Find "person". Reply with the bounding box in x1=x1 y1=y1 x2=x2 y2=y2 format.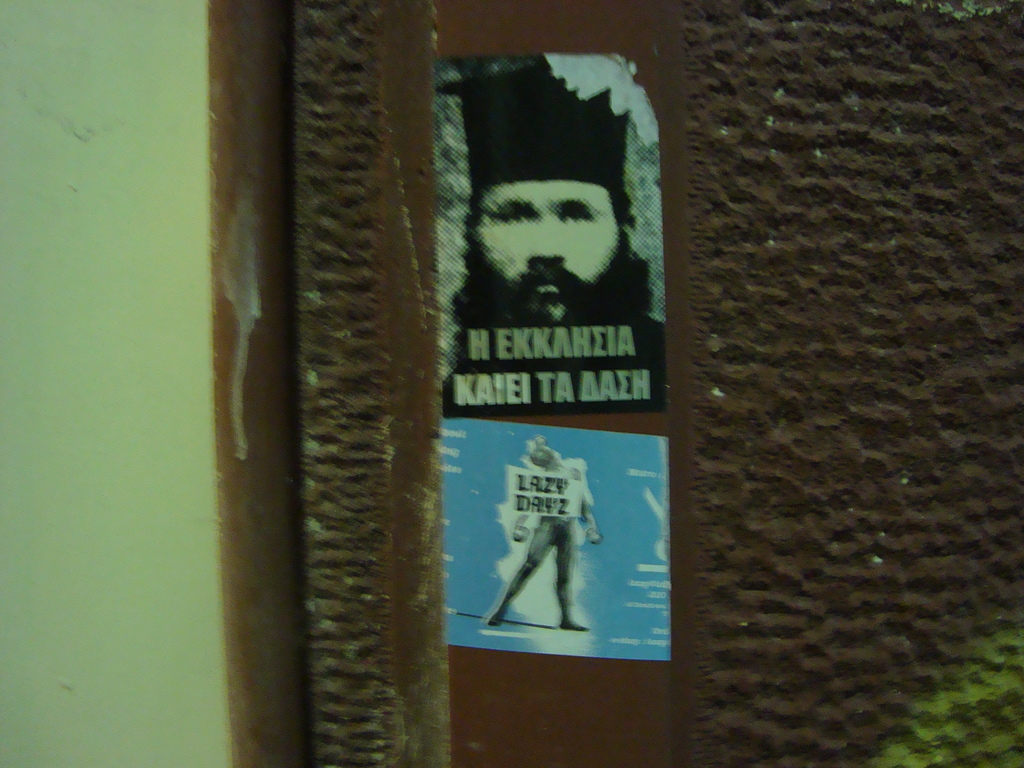
x1=434 y1=49 x2=664 y2=404.
